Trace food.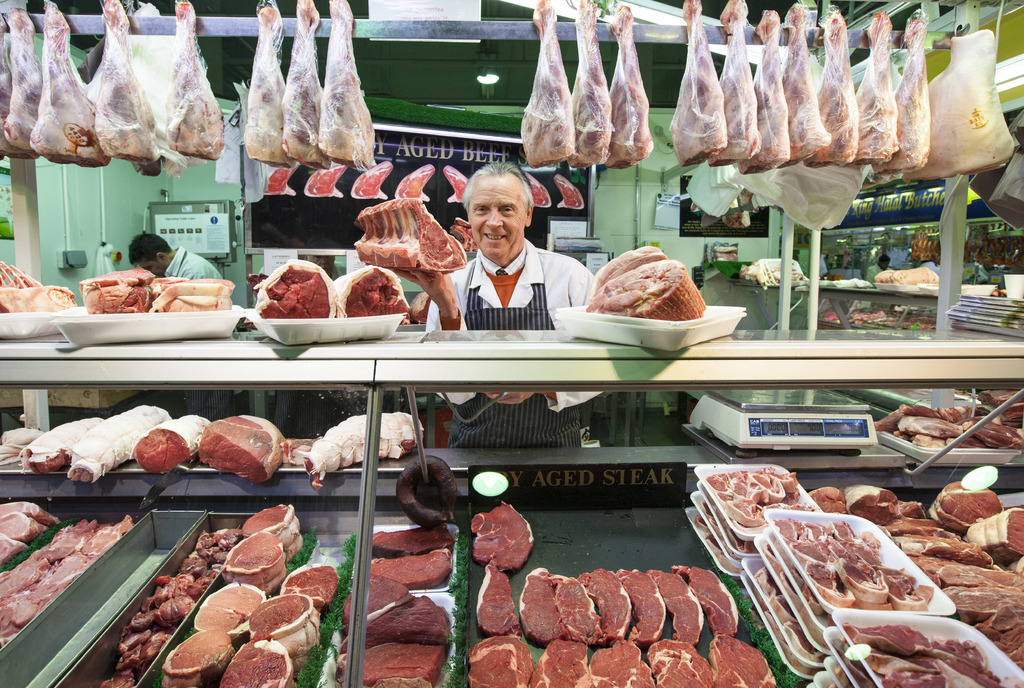
Traced to (left=349, top=202, right=465, bottom=272).
